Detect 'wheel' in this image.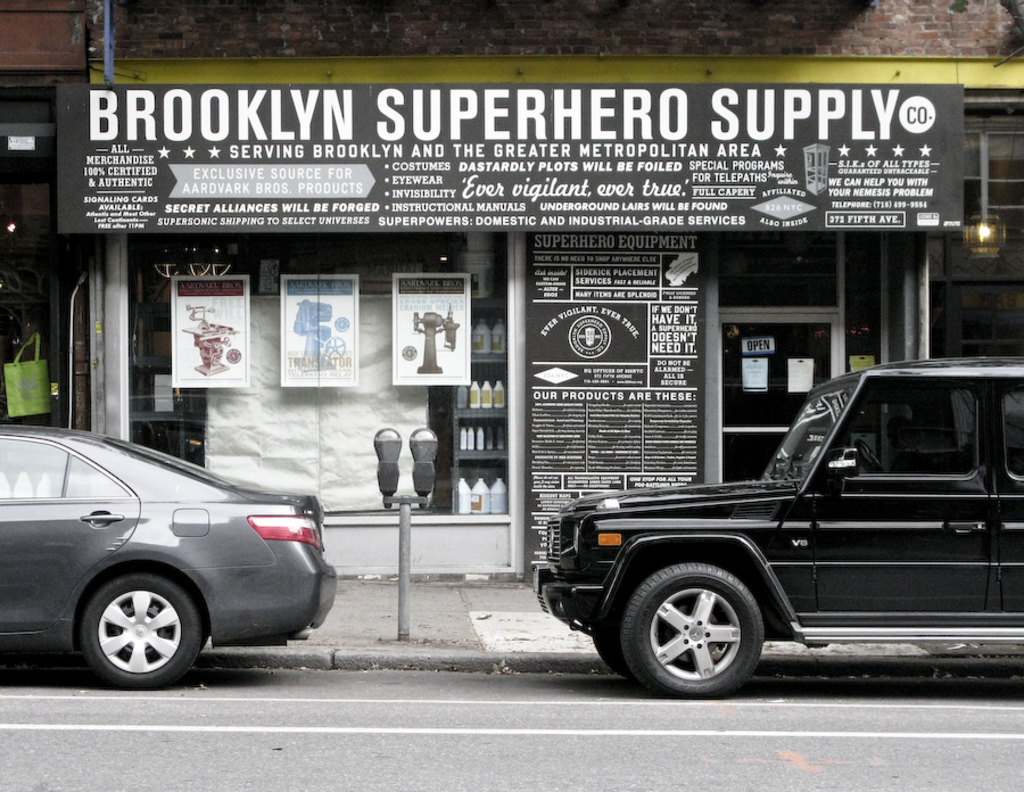
Detection: region(617, 563, 771, 704).
